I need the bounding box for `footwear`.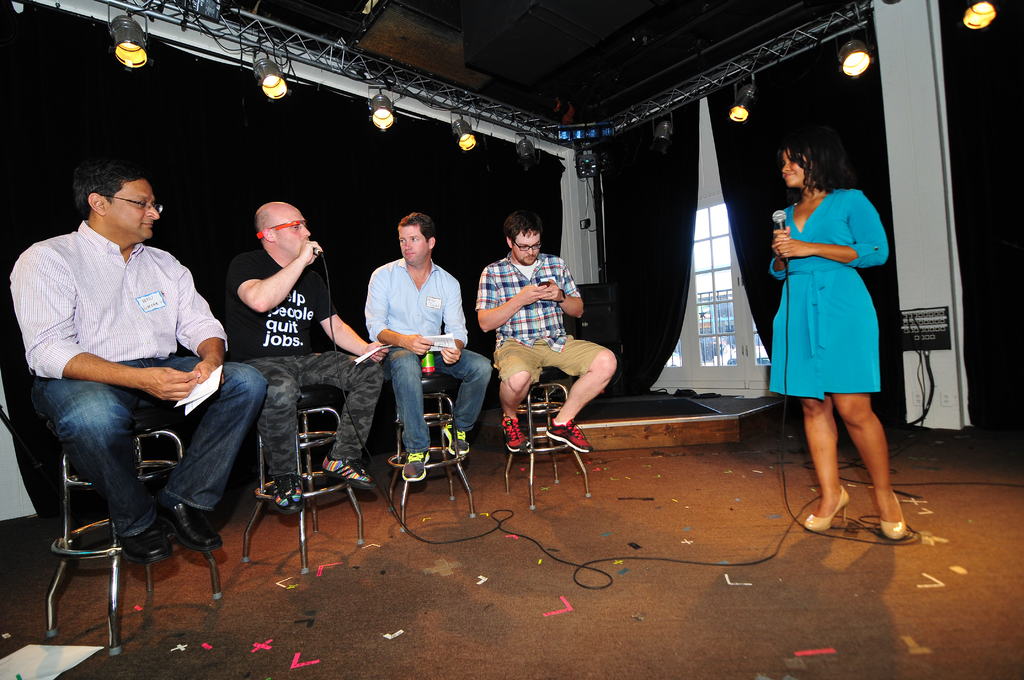
Here it is: rect(439, 423, 471, 457).
